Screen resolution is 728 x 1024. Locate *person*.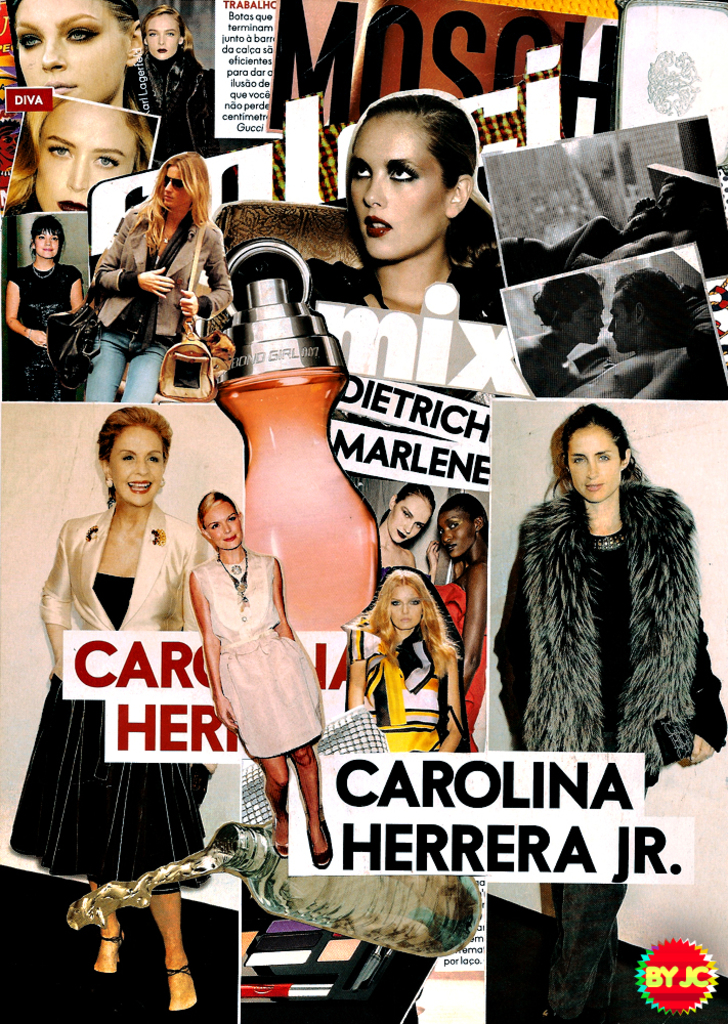
[x1=572, y1=175, x2=705, y2=265].
